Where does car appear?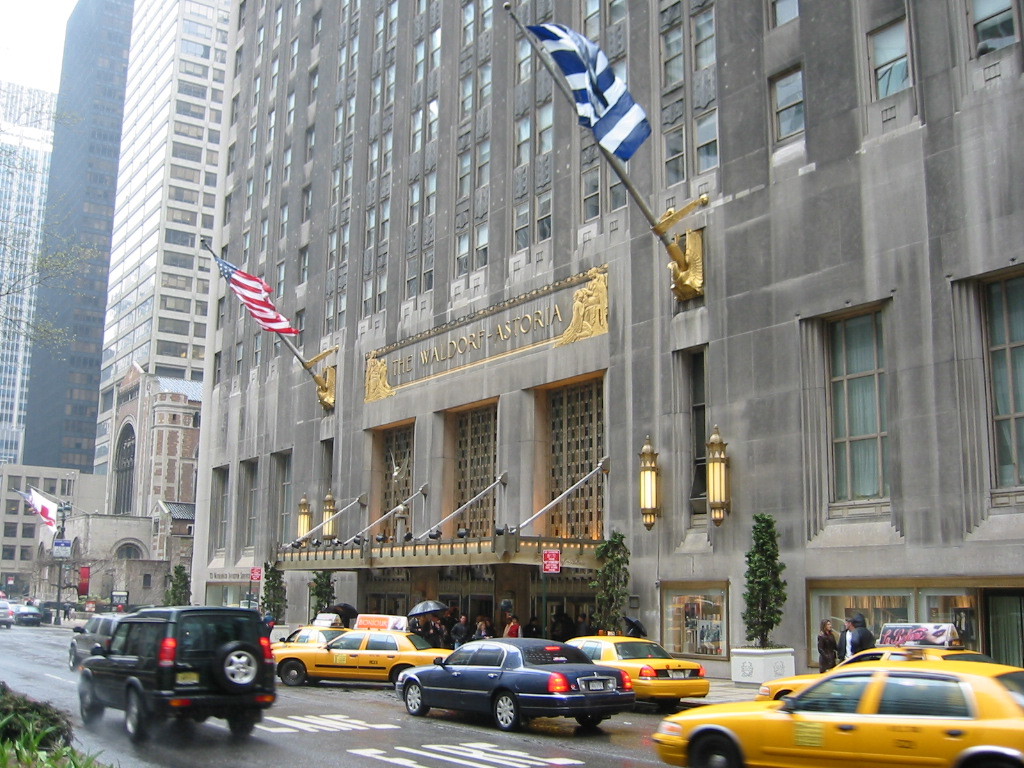
Appears at 277, 612, 467, 687.
